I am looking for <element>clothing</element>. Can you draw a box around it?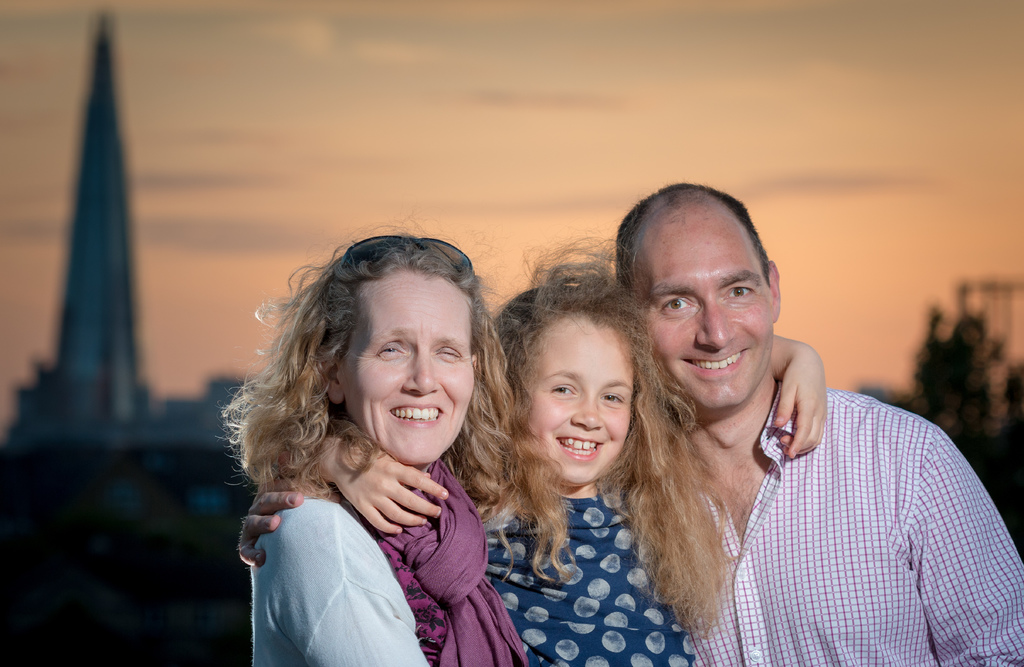
Sure, the bounding box is box=[250, 462, 535, 666].
